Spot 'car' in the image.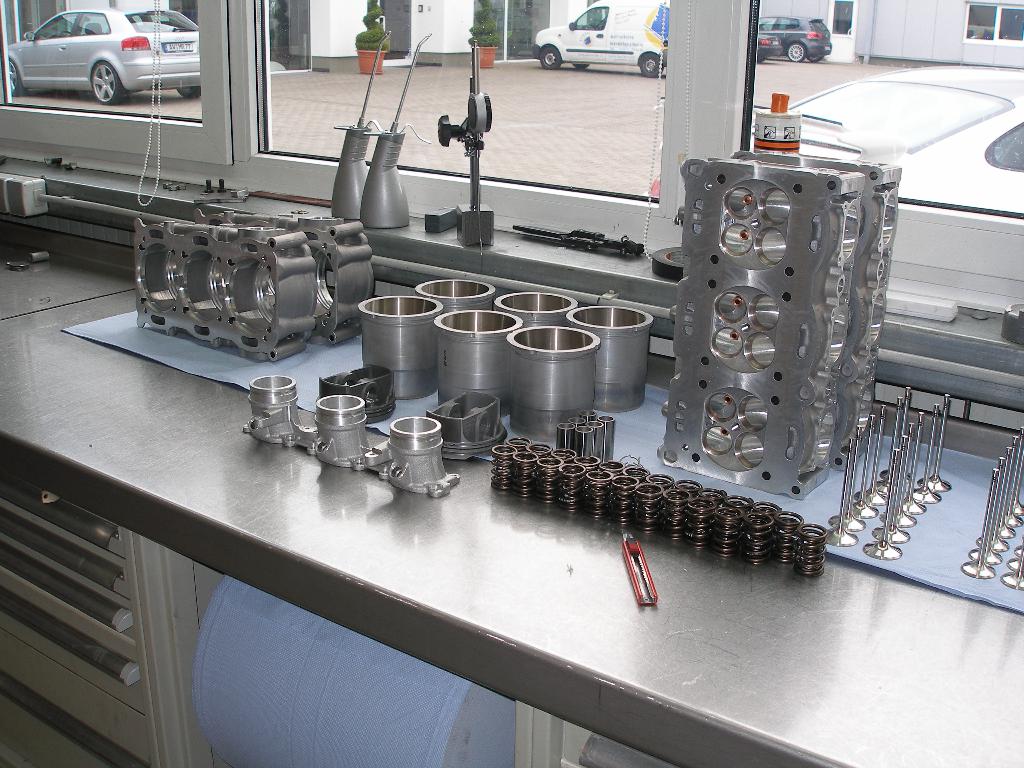
'car' found at [left=10, top=0, right=211, bottom=103].
